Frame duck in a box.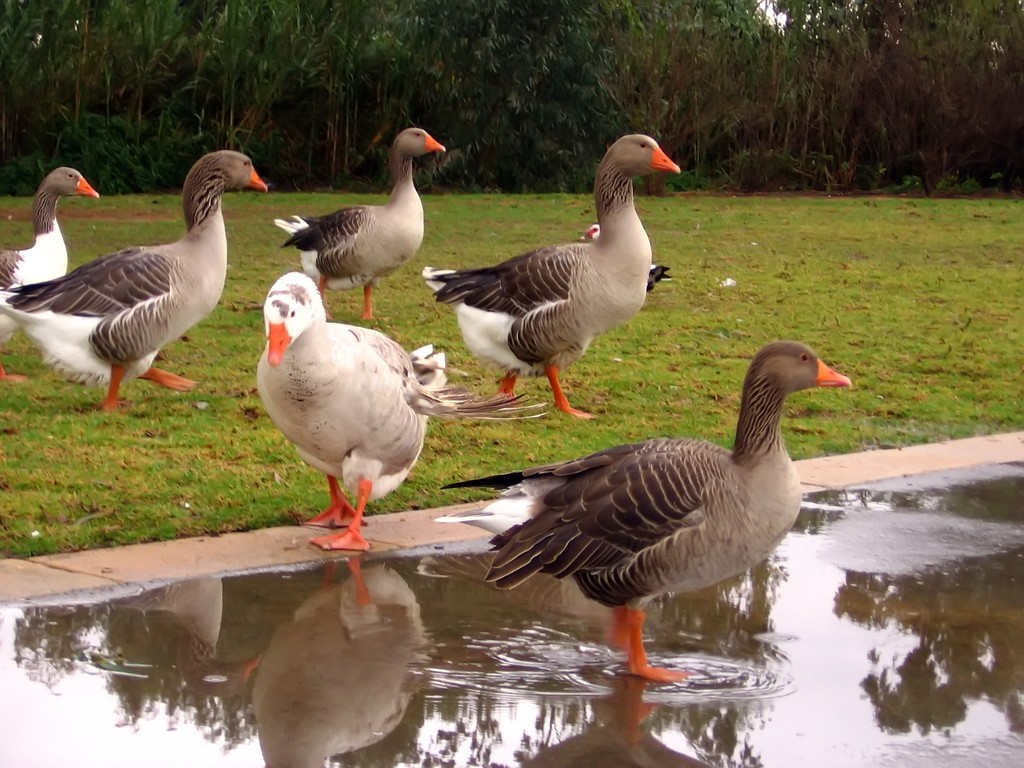
box(242, 271, 570, 580).
